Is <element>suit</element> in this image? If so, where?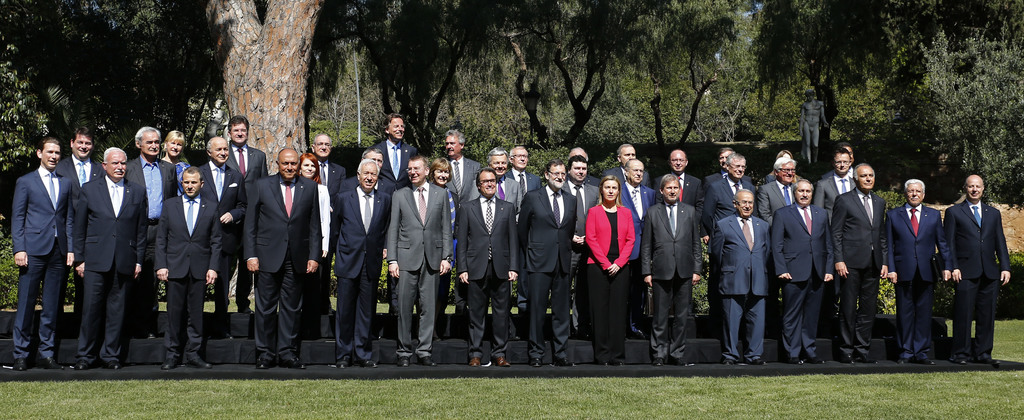
Yes, at 929,173,1012,359.
